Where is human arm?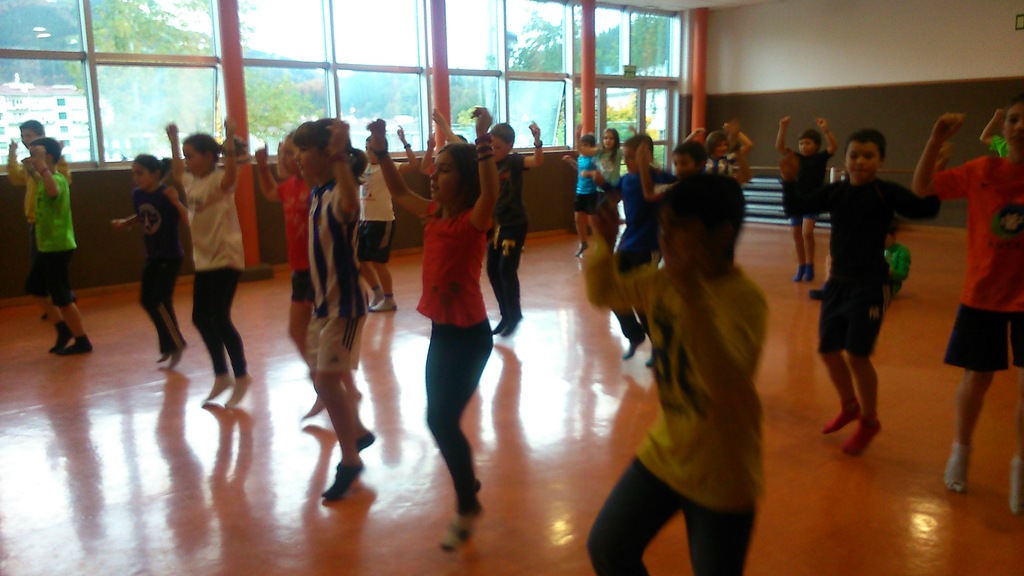
bbox=(164, 186, 191, 226).
